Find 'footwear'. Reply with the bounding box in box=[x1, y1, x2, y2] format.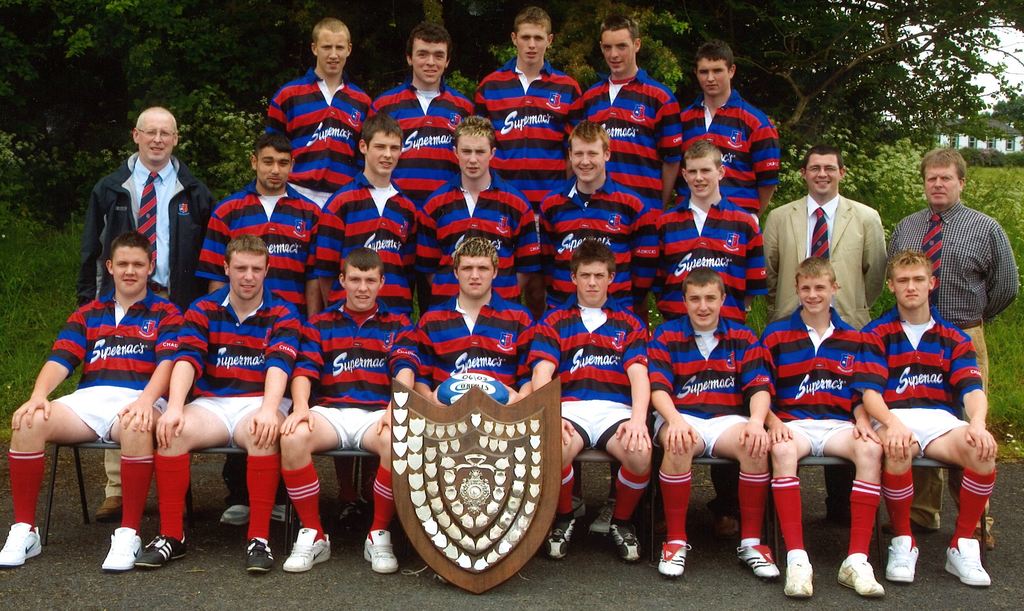
box=[834, 557, 885, 600].
